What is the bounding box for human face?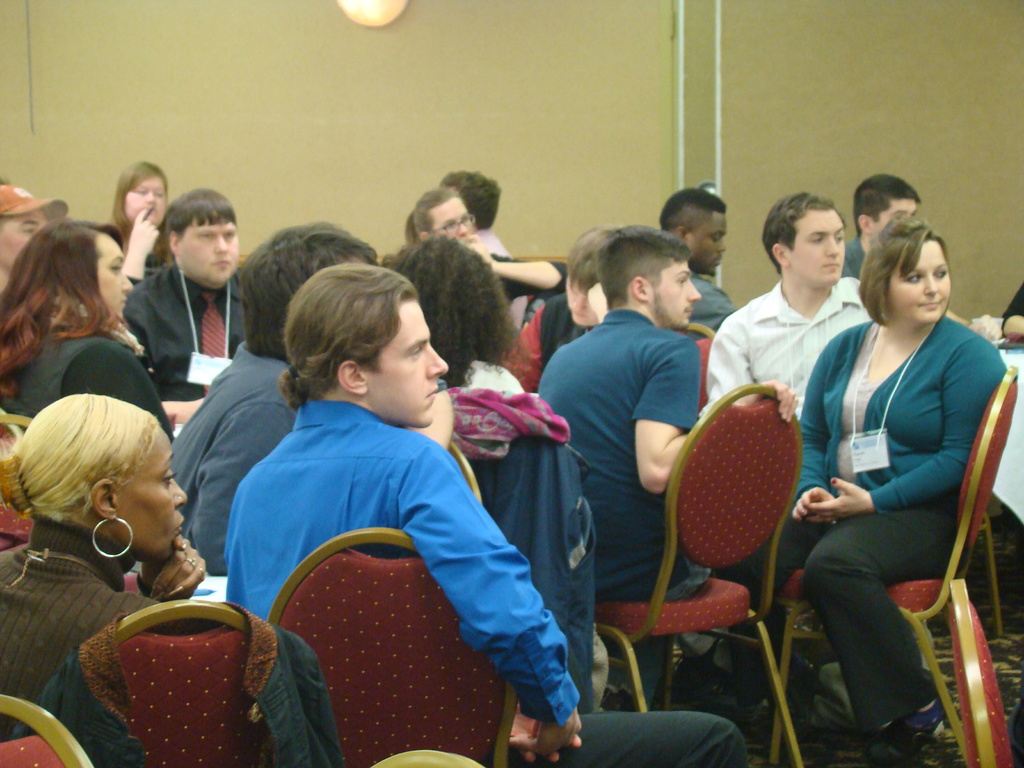
<box>122,178,166,231</box>.
